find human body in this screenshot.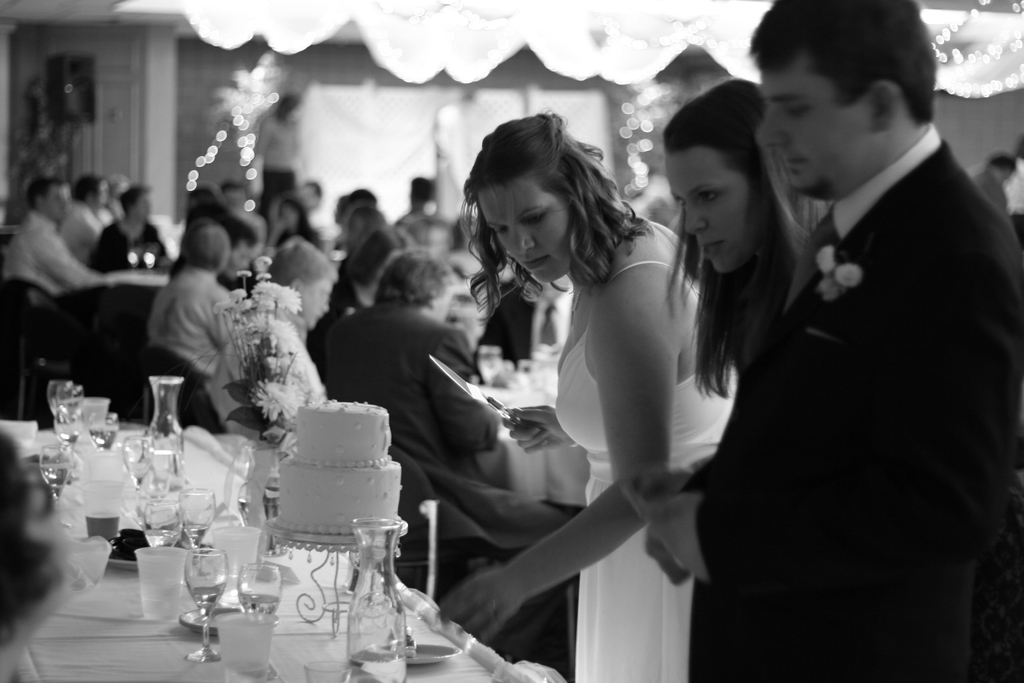
The bounding box for human body is <bbox>63, 174, 113, 264</bbox>.
